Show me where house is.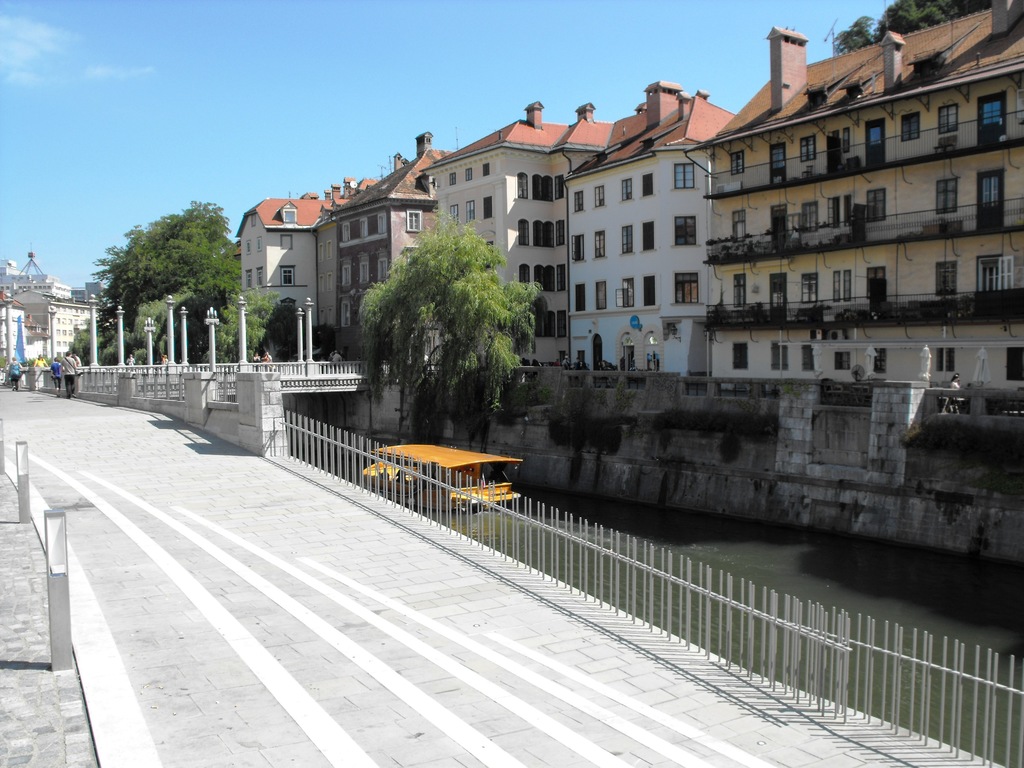
house is at locate(0, 241, 107, 383).
